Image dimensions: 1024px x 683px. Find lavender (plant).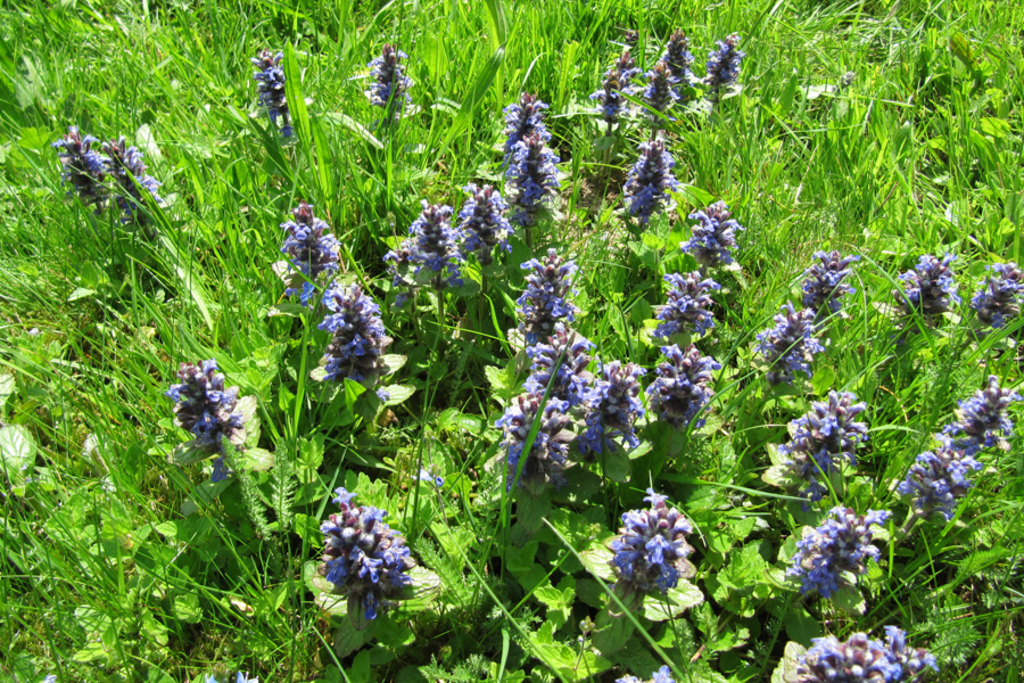
bbox(101, 135, 184, 207).
